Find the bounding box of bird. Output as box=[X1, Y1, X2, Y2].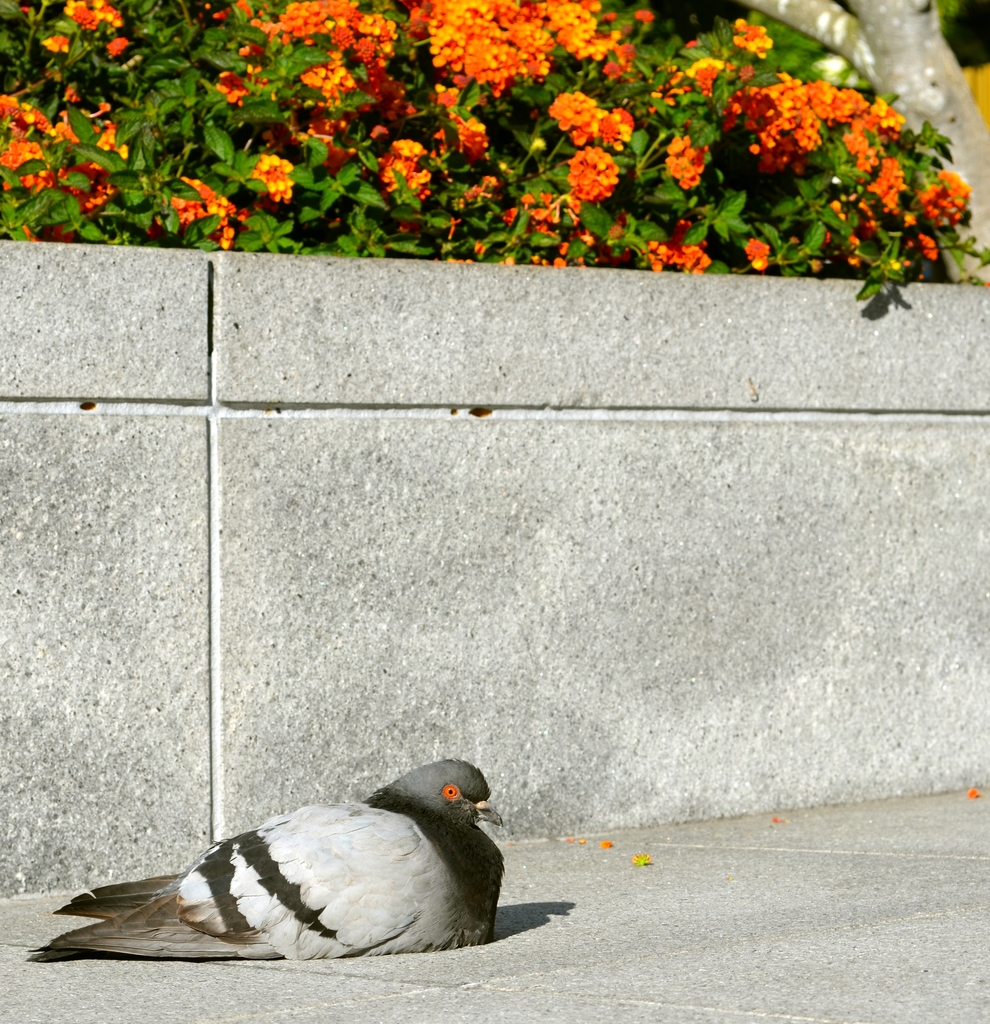
box=[33, 741, 531, 959].
